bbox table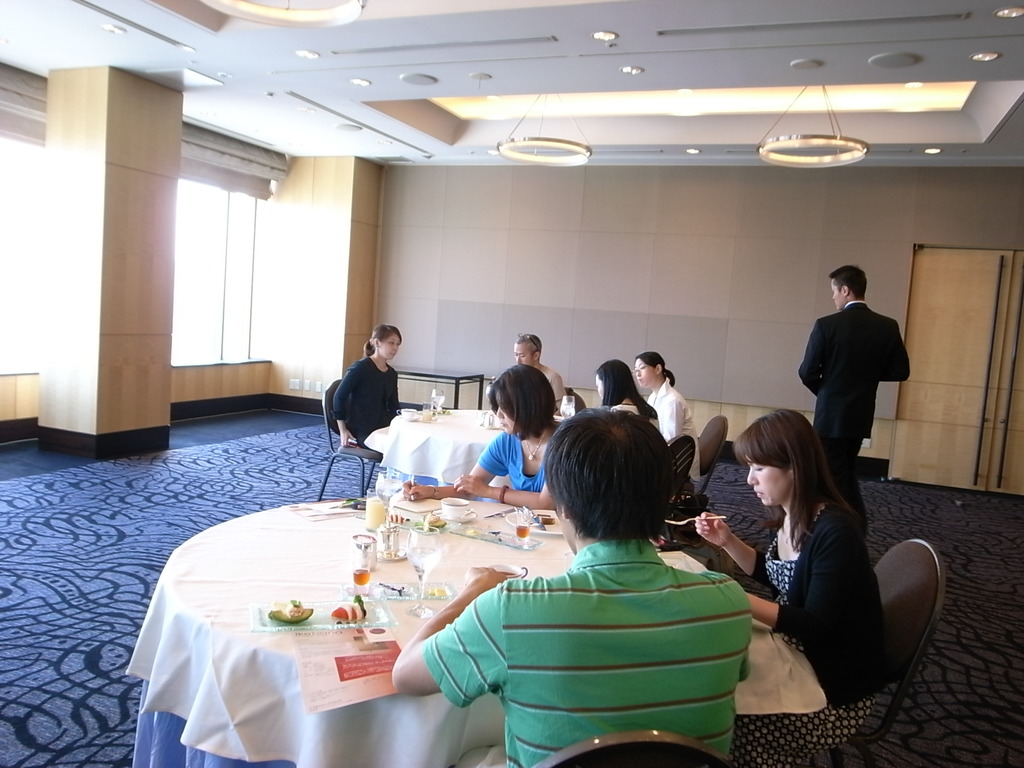
locate(395, 365, 488, 407)
